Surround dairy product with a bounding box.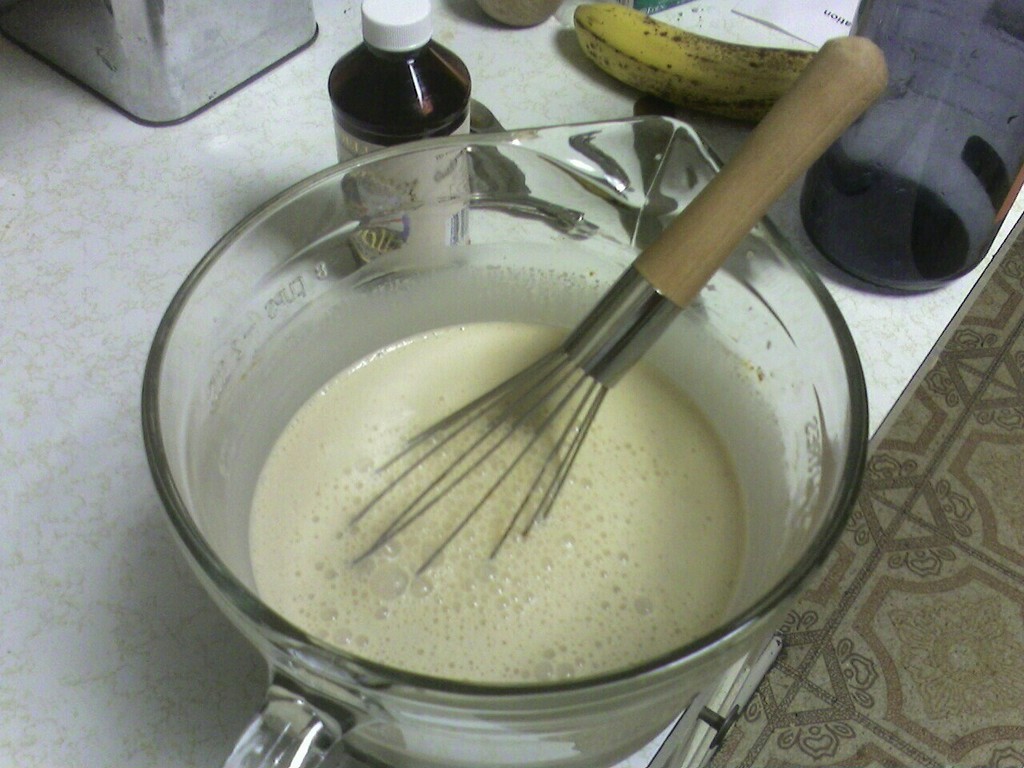
x1=252, y1=314, x2=754, y2=686.
